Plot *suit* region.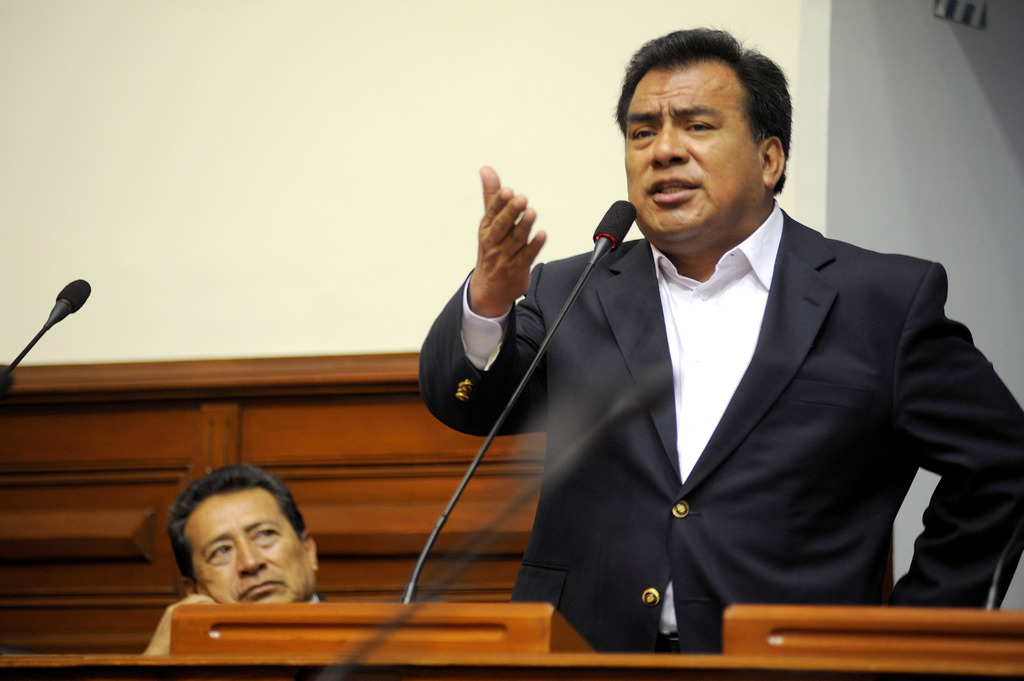
Plotted at <region>415, 193, 1019, 680</region>.
